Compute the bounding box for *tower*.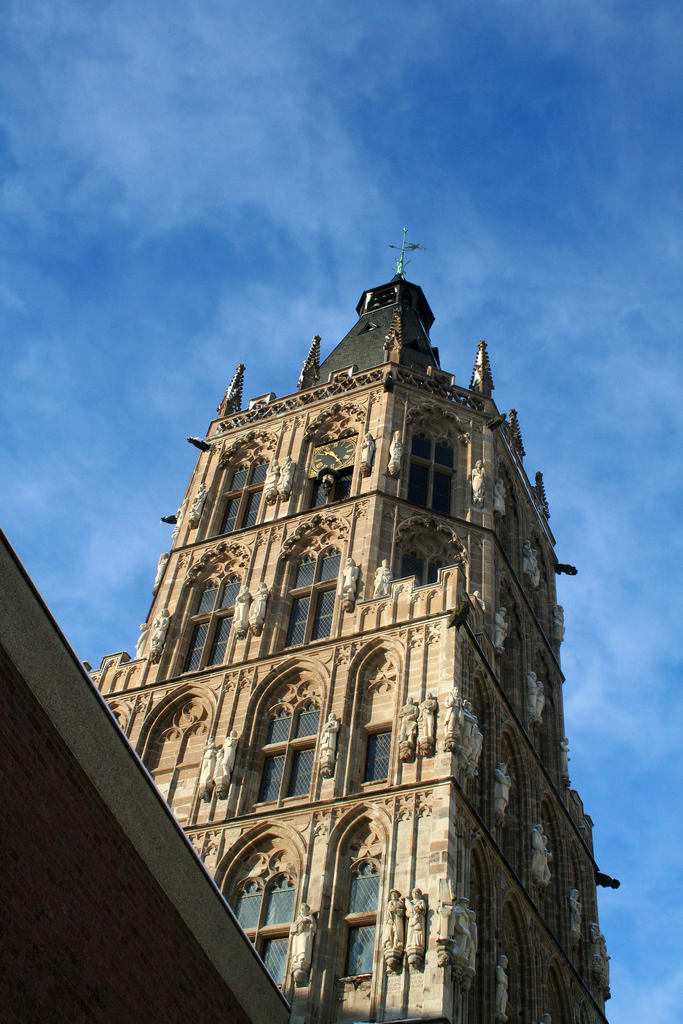
{"left": 49, "top": 190, "right": 558, "bottom": 920}.
